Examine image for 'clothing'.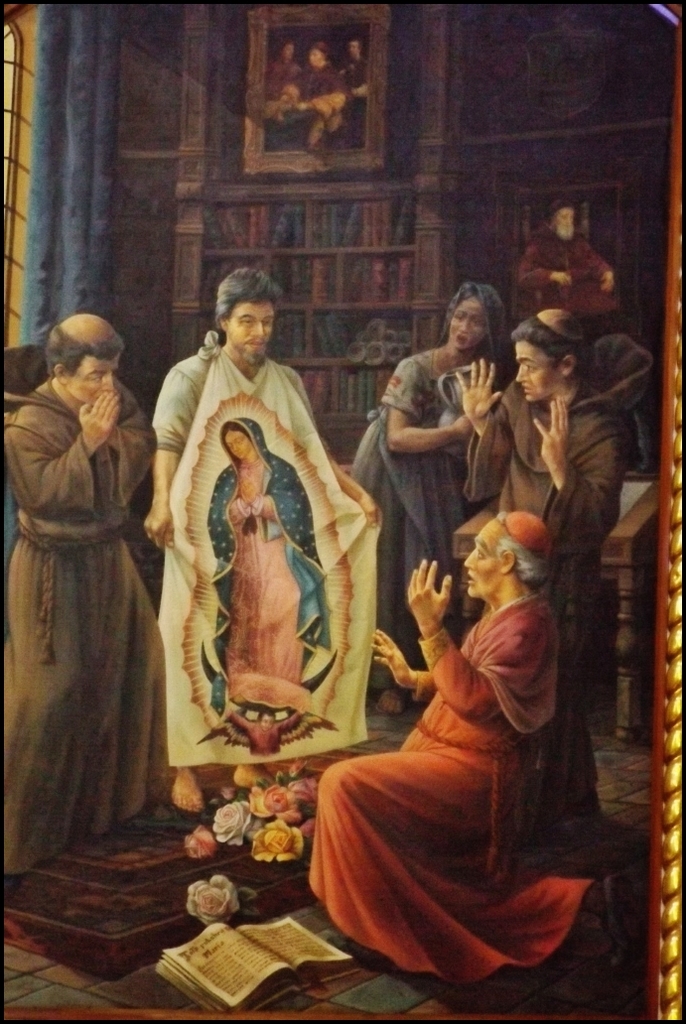
Examination result: bbox=[468, 333, 648, 823].
